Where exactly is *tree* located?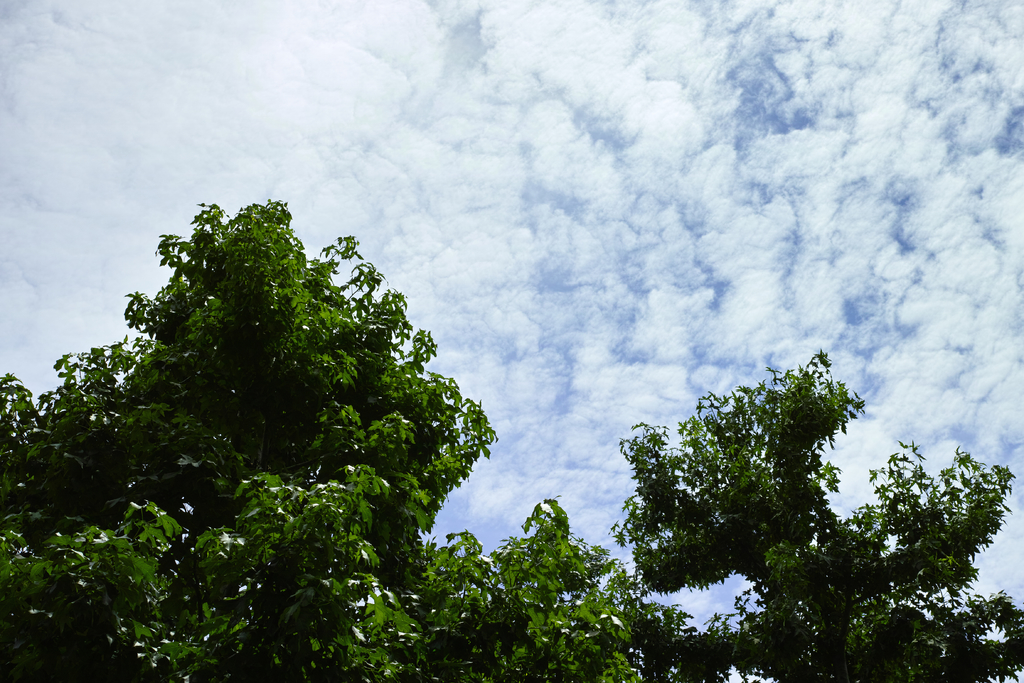
Its bounding box is crop(604, 345, 1023, 682).
